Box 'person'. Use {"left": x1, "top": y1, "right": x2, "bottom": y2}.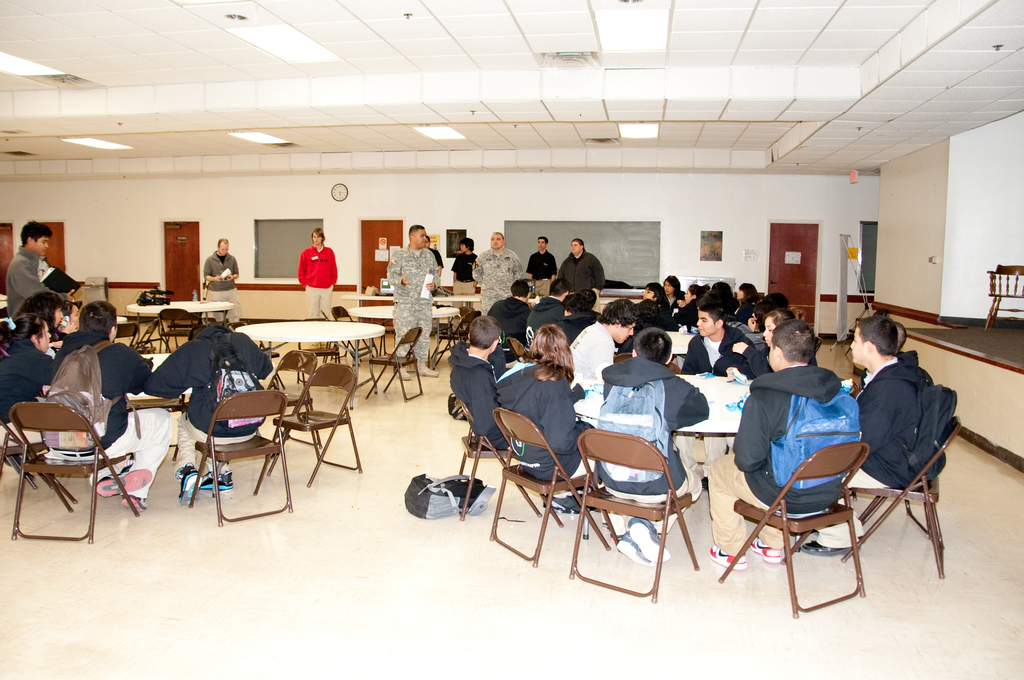
{"left": 14, "top": 288, "right": 76, "bottom": 355}.
